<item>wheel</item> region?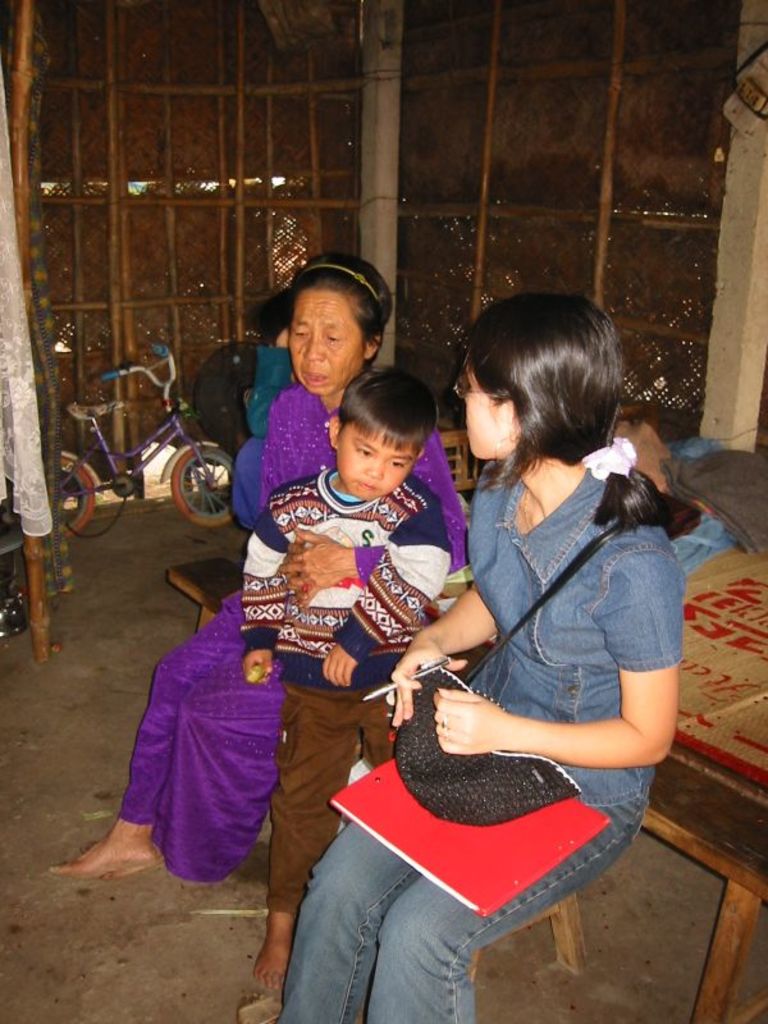
<box>157,440,230,529</box>
